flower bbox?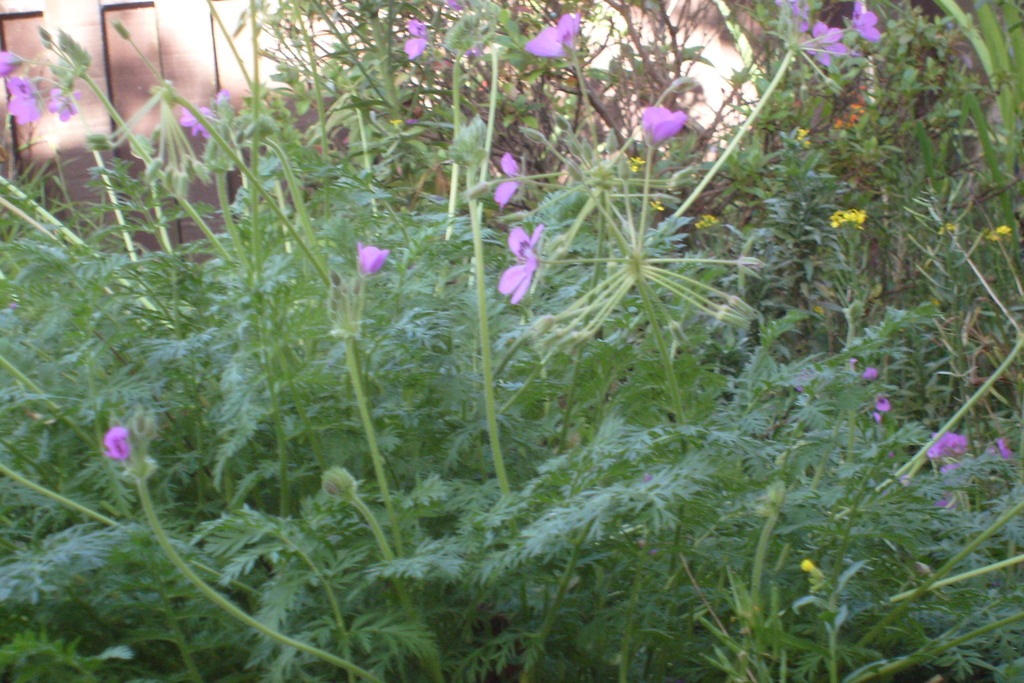
region(927, 429, 968, 461)
